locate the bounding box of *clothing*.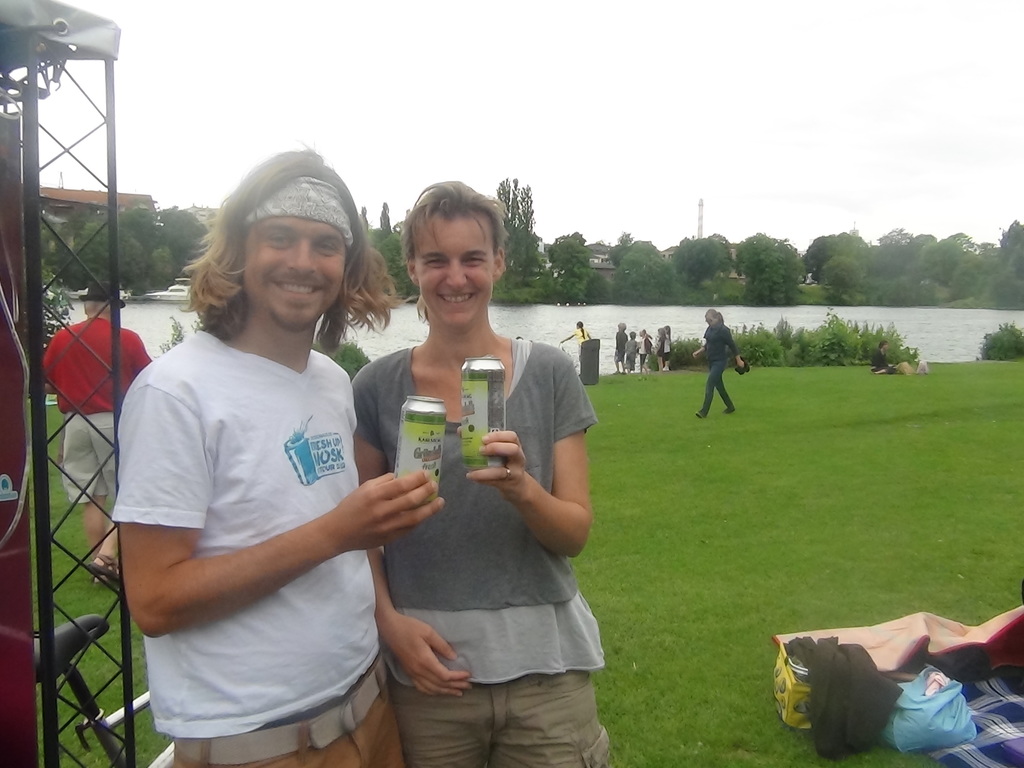
Bounding box: Rect(348, 338, 612, 765).
